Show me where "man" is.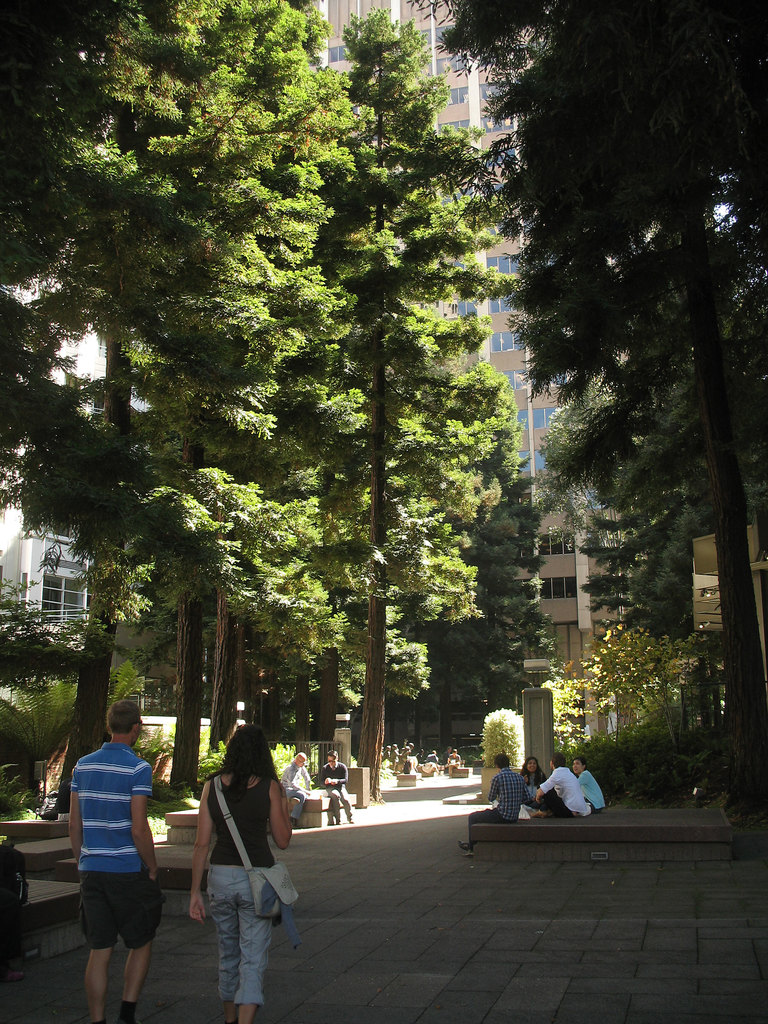
"man" is at (x1=58, y1=716, x2=173, y2=1018).
